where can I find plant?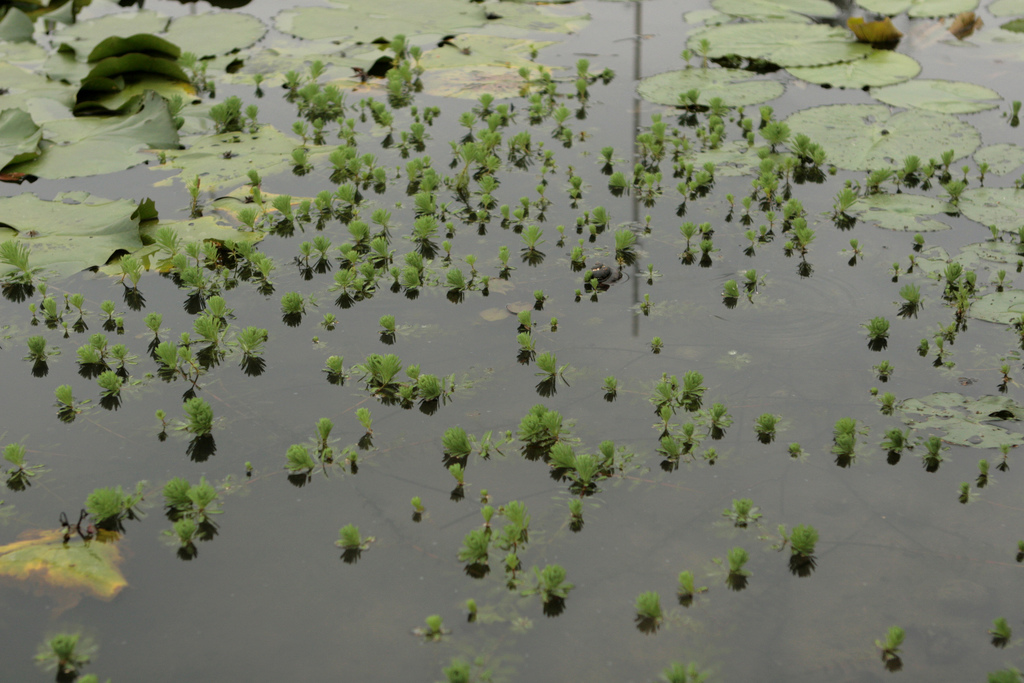
You can find it at 657/660/712/682.
